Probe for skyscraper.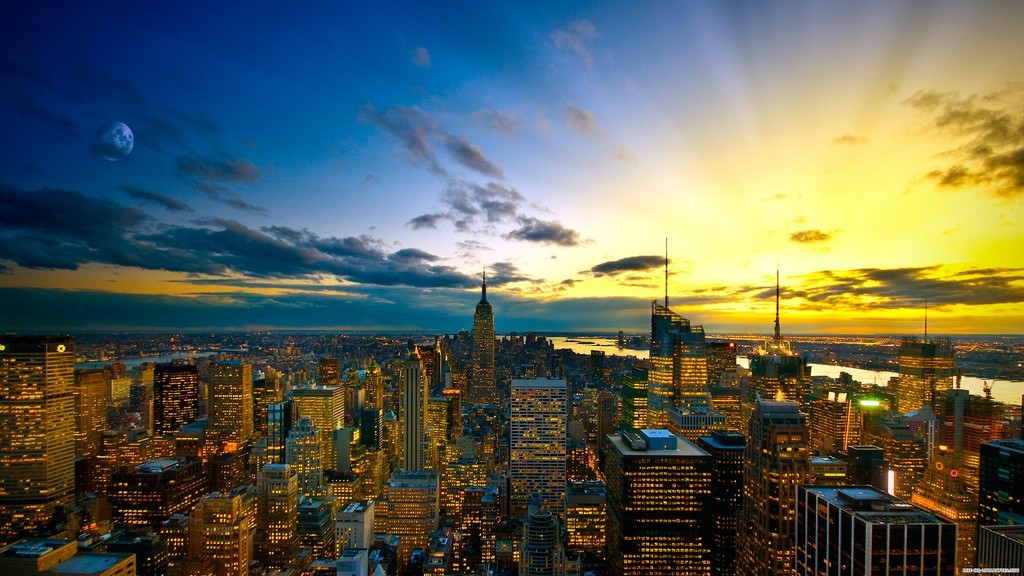
Probe result: pyautogui.locateOnScreen(296, 384, 368, 472).
